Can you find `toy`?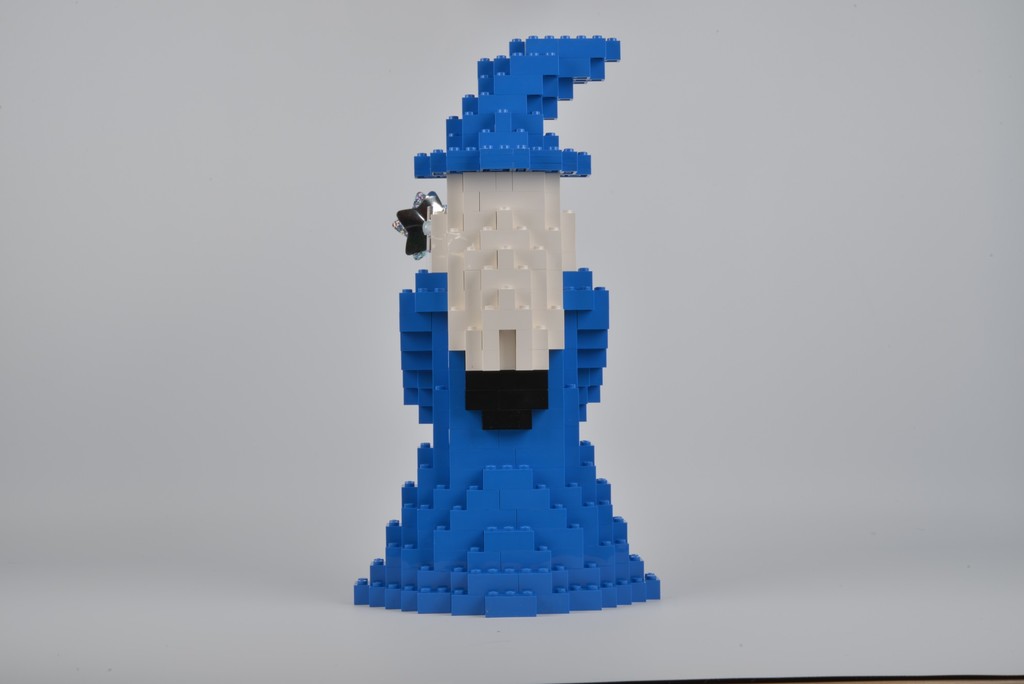
Yes, bounding box: pyautogui.locateOnScreen(352, 32, 660, 618).
